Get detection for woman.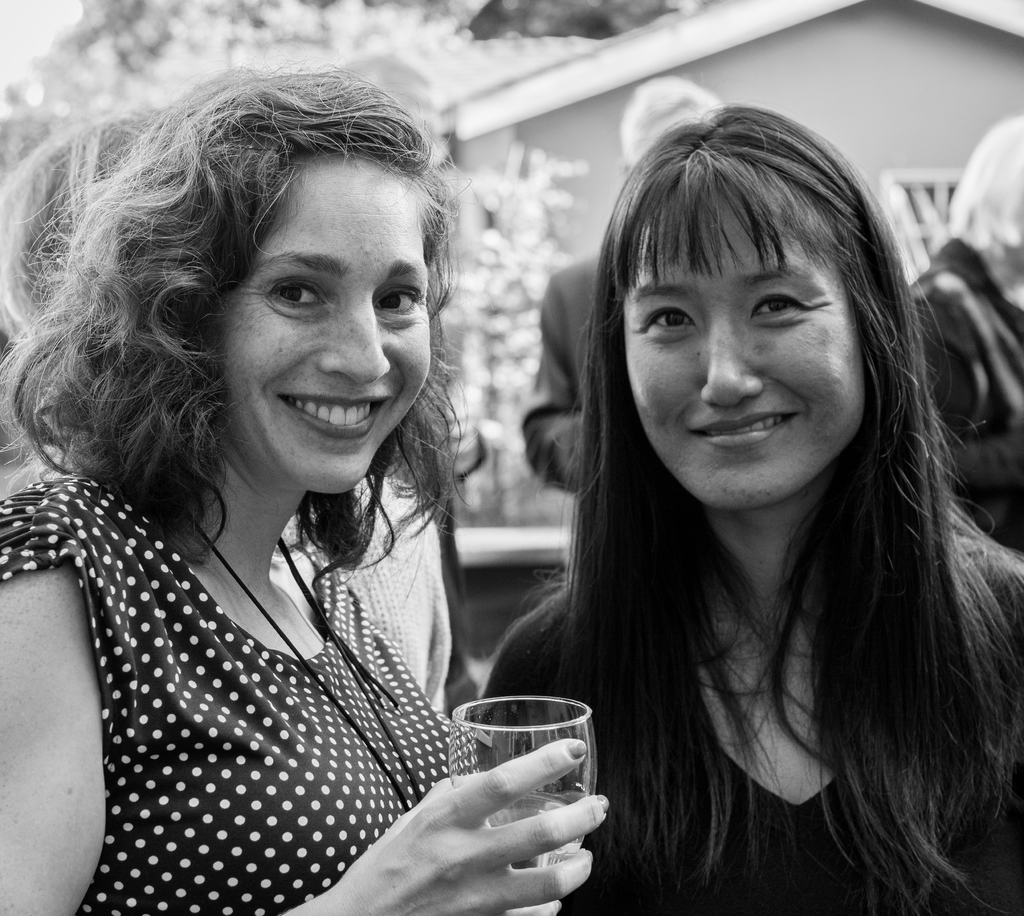
Detection: 479, 106, 1023, 915.
